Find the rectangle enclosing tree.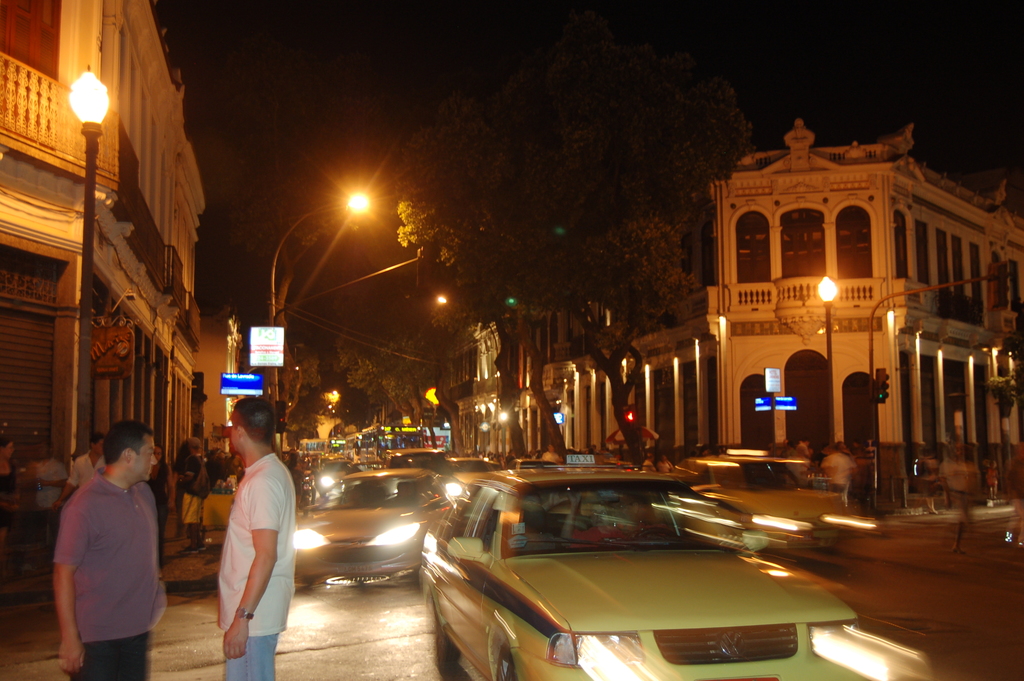
[396, 127, 698, 451].
